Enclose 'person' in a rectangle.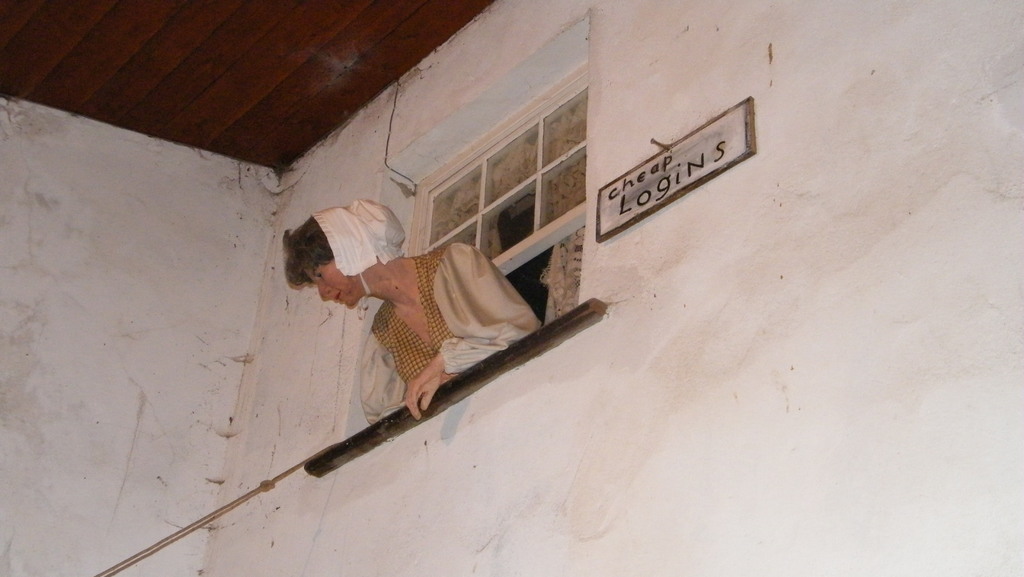
x1=282, y1=204, x2=543, y2=421.
